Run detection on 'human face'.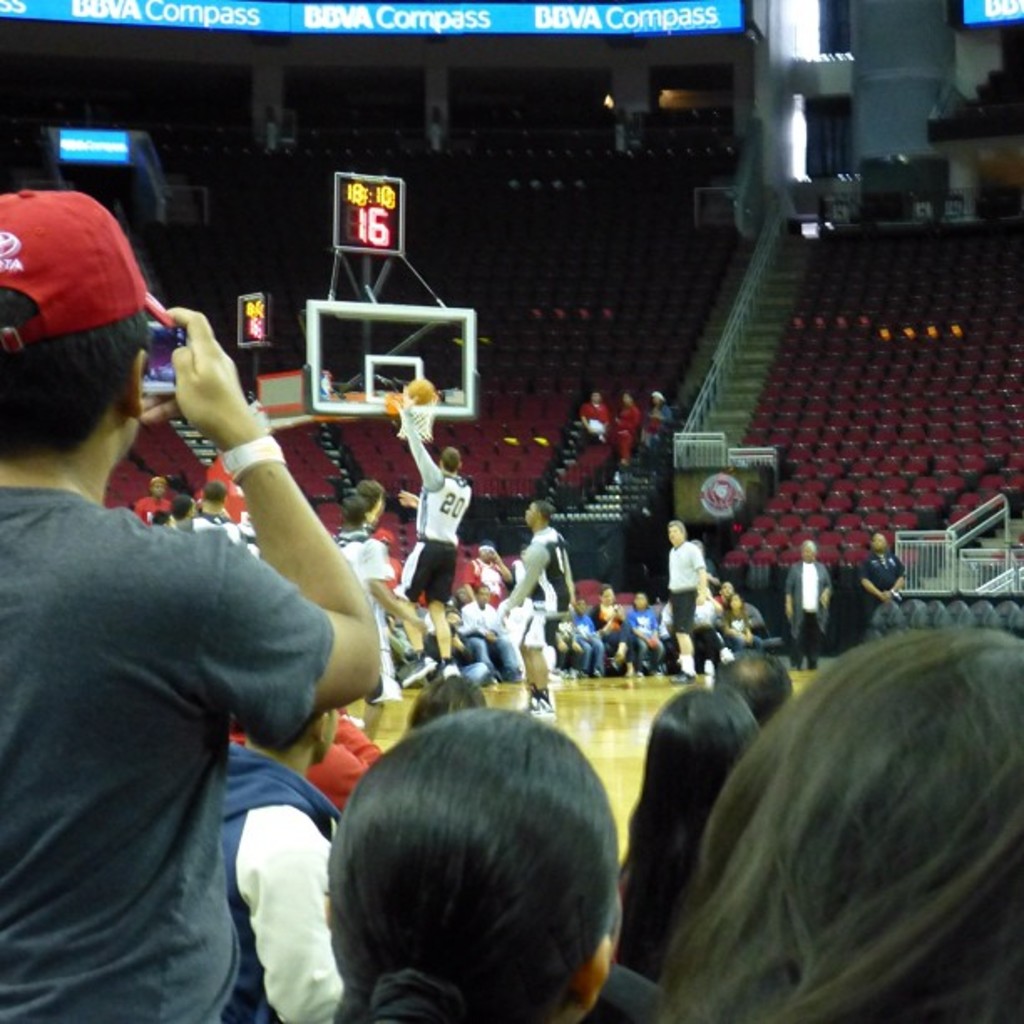
Result: <bbox>668, 524, 679, 540</bbox>.
